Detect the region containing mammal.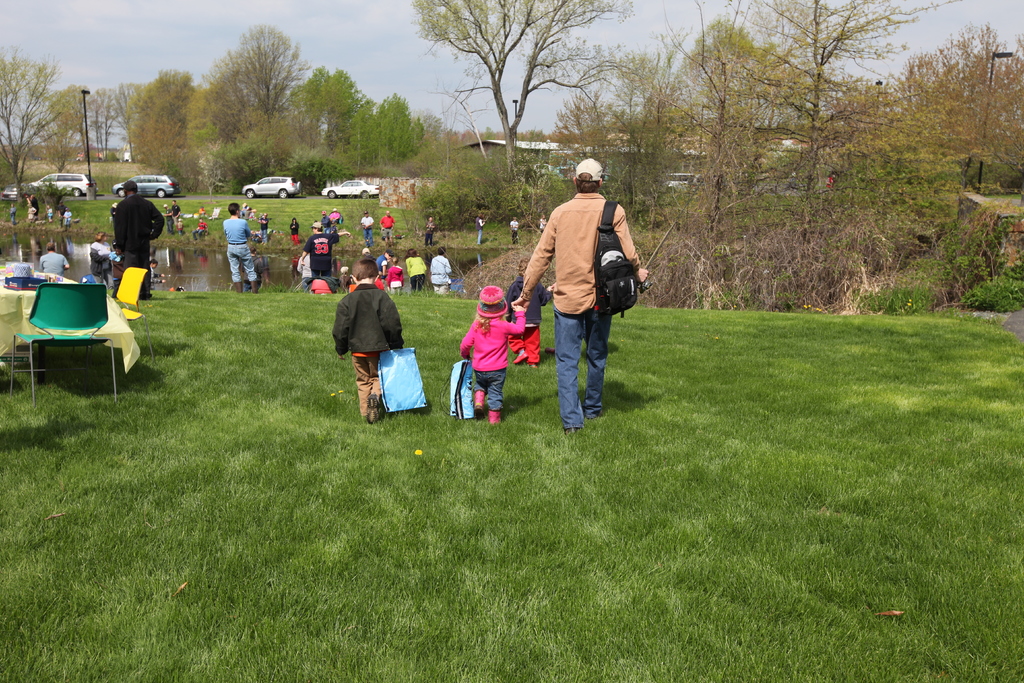
region(460, 284, 526, 421).
